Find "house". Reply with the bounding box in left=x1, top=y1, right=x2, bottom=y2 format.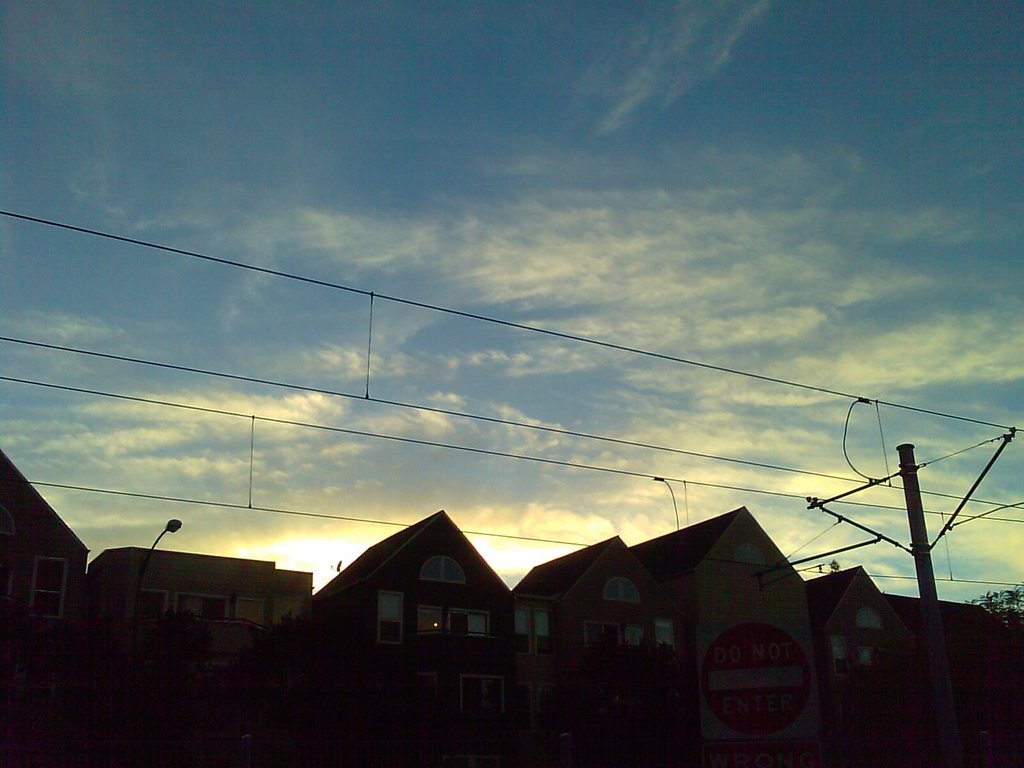
left=310, top=510, right=527, bottom=732.
